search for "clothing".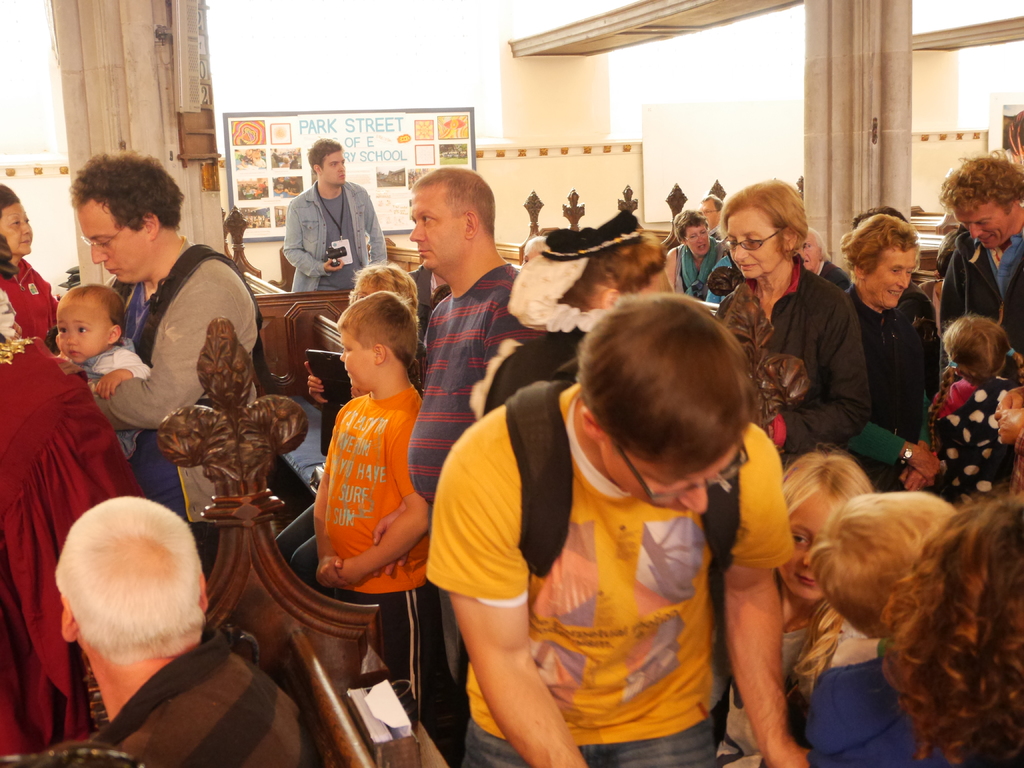
Found at l=443, t=364, r=775, b=755.
